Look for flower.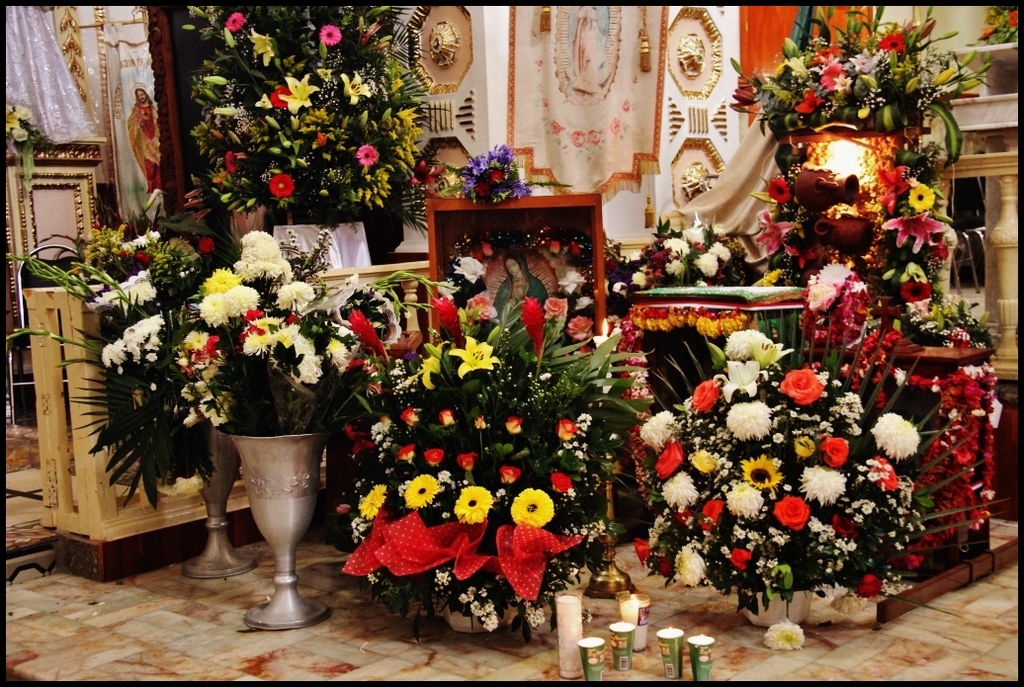
Found: (left=900, top=258, right=927, bottom=282).
